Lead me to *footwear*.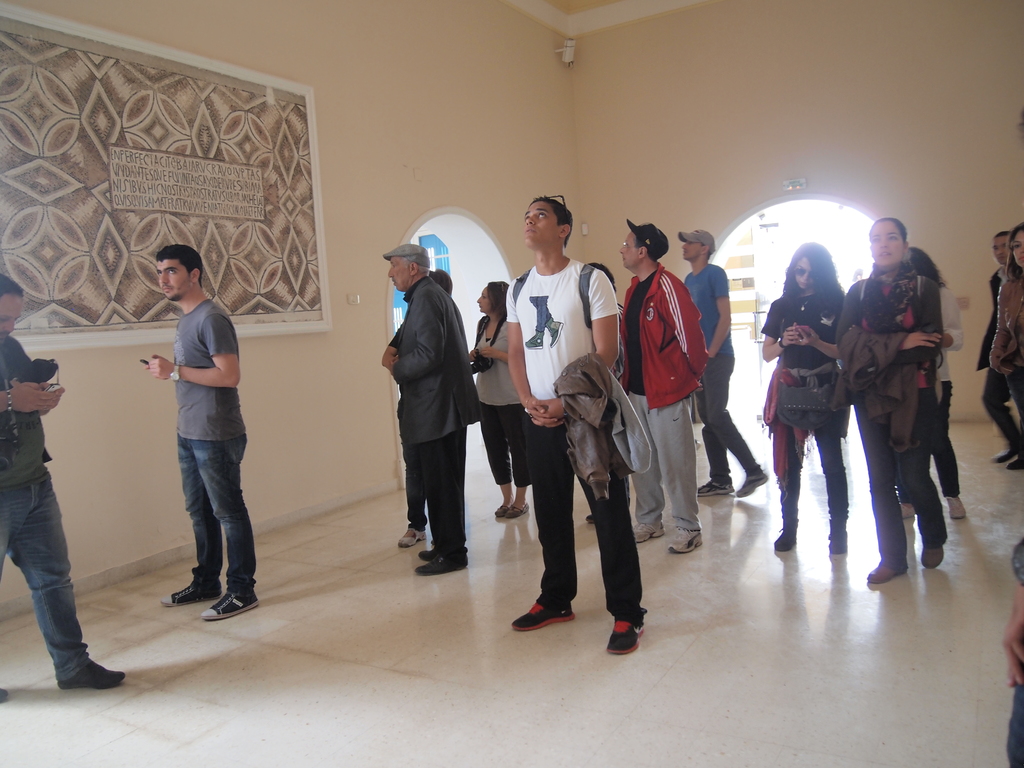
Lead to (918,545,945,569).
